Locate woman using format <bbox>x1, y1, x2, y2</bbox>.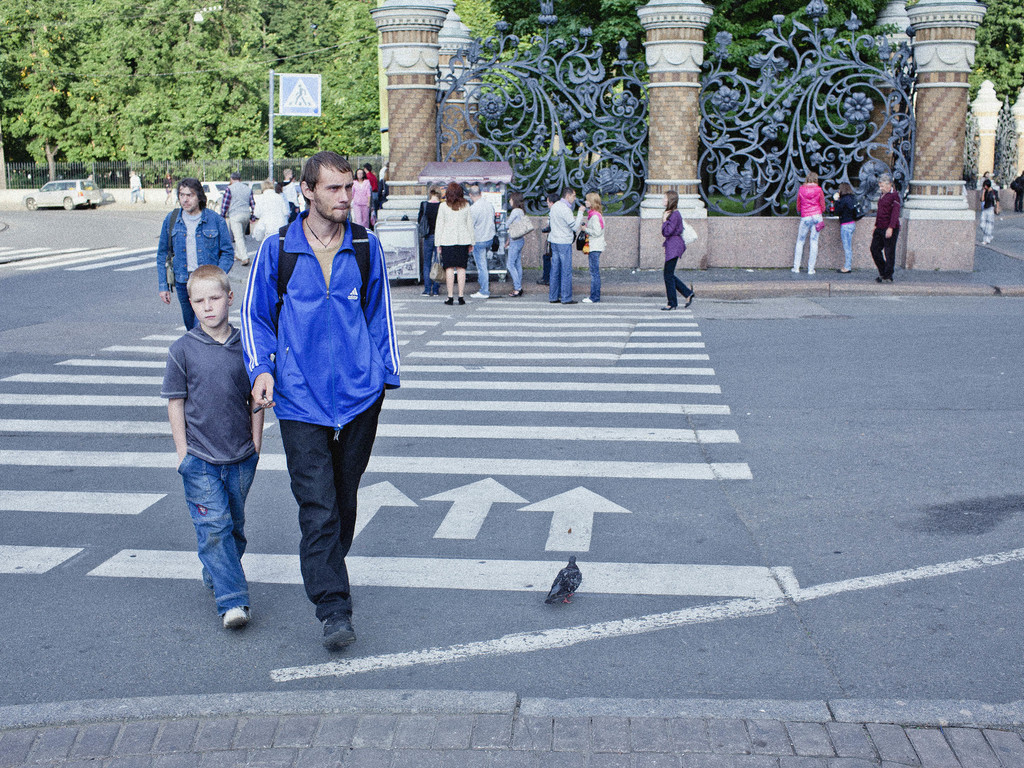
<bbox>505, 193, 533, 293</bbox>.
